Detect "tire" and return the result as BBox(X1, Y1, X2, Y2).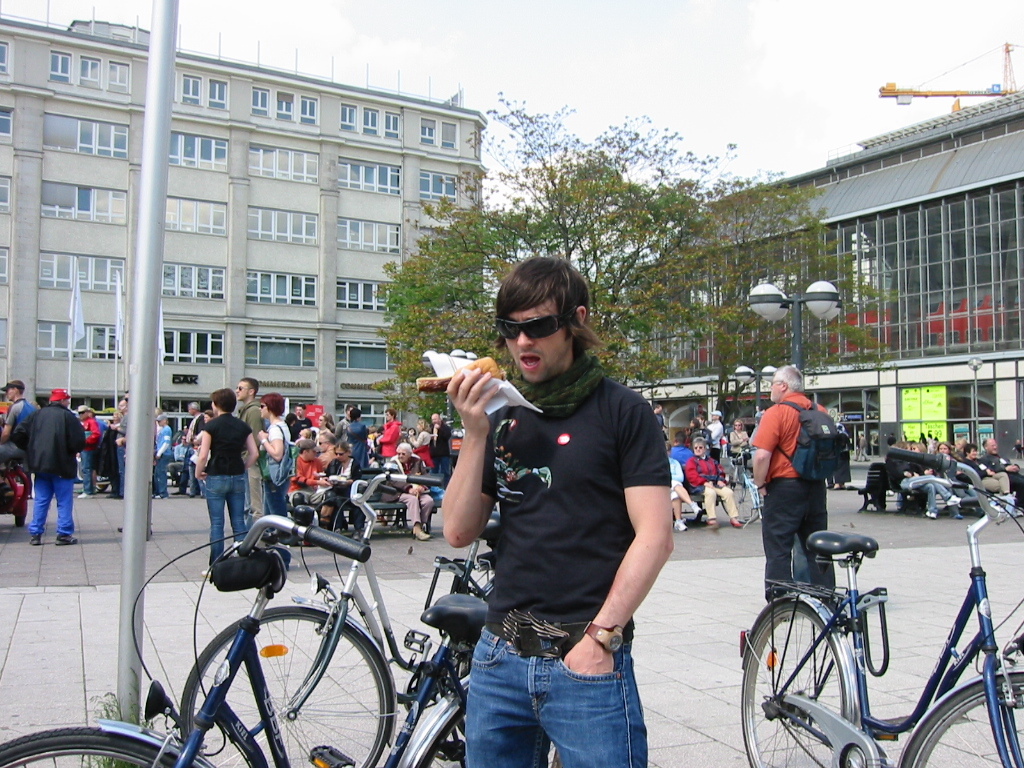
BBox(740, 601, 846, 767).
